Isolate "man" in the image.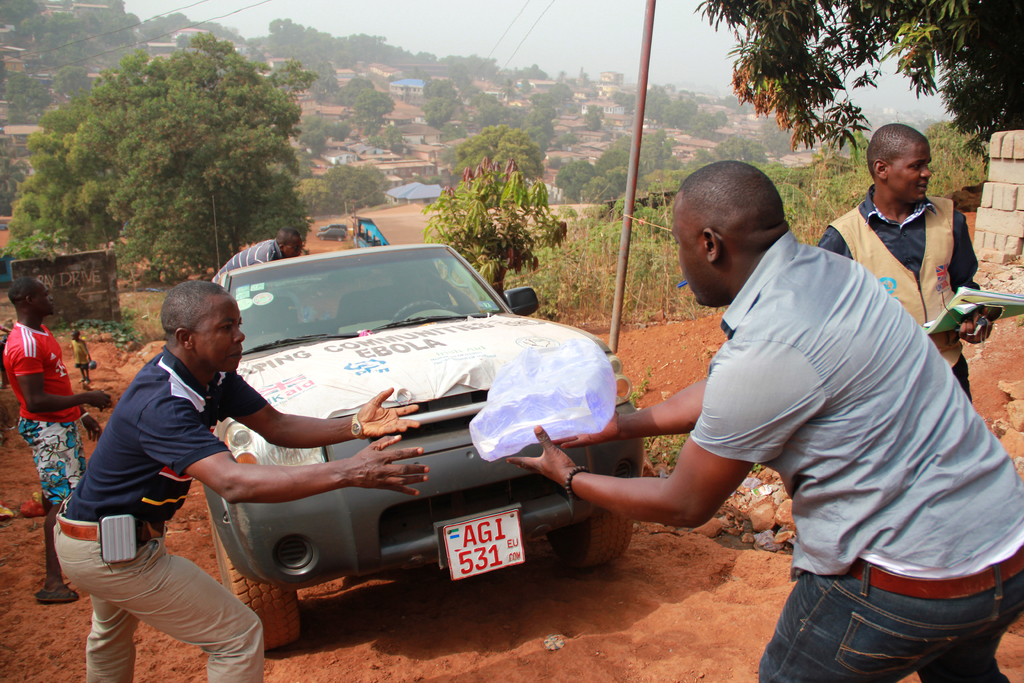
Isolated region: left=53, top=273, right=414, bottom=682.
